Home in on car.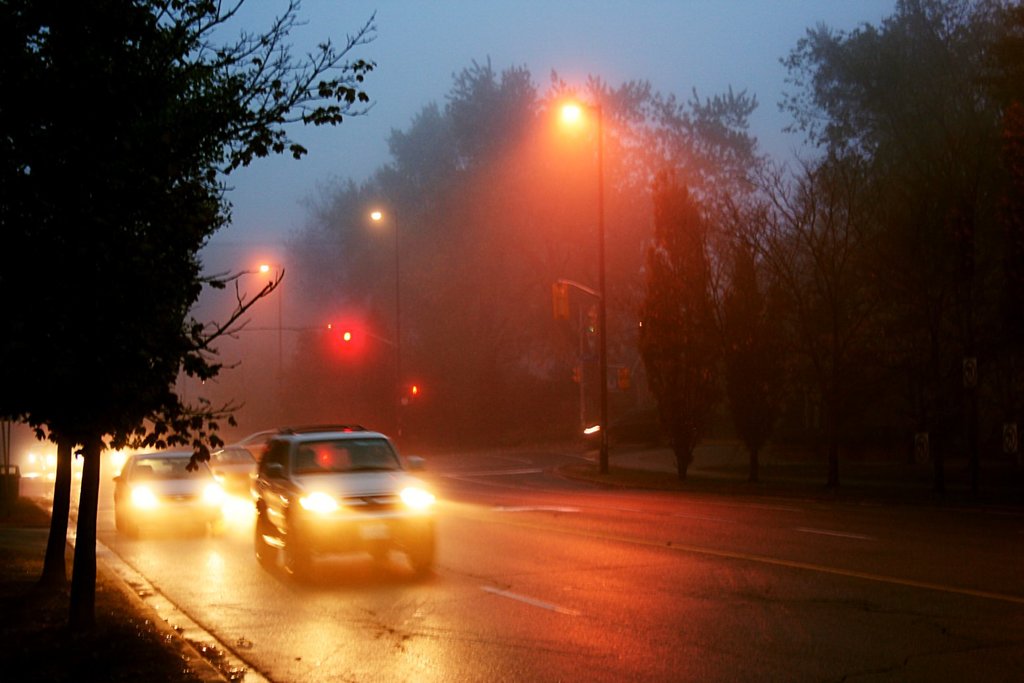
Homed in at x1=111, y1=453, x2=221, y2=540.
